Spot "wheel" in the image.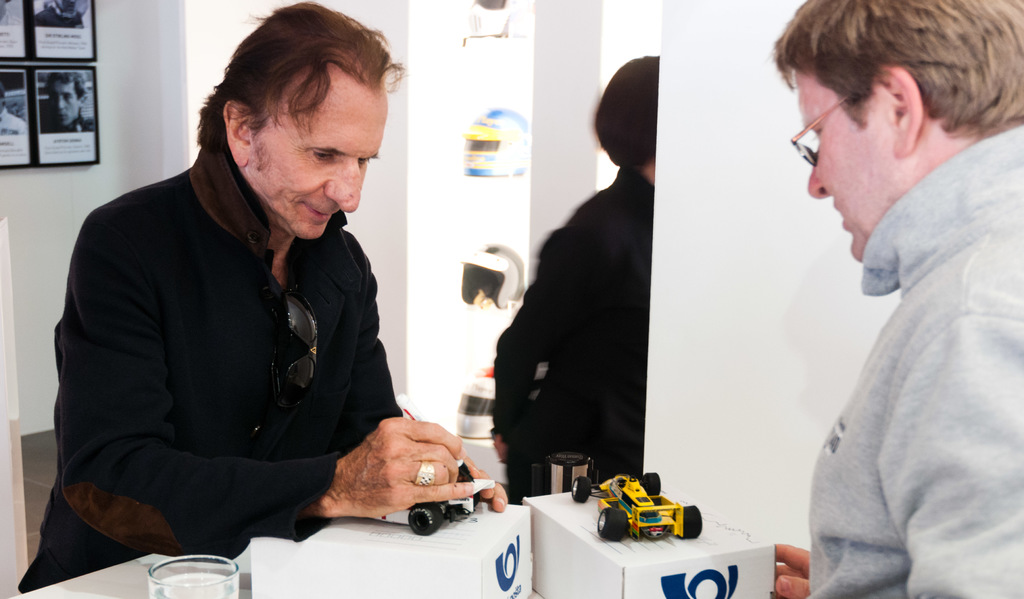
"wheel" found at bbox(572, 477, 591, 502).
